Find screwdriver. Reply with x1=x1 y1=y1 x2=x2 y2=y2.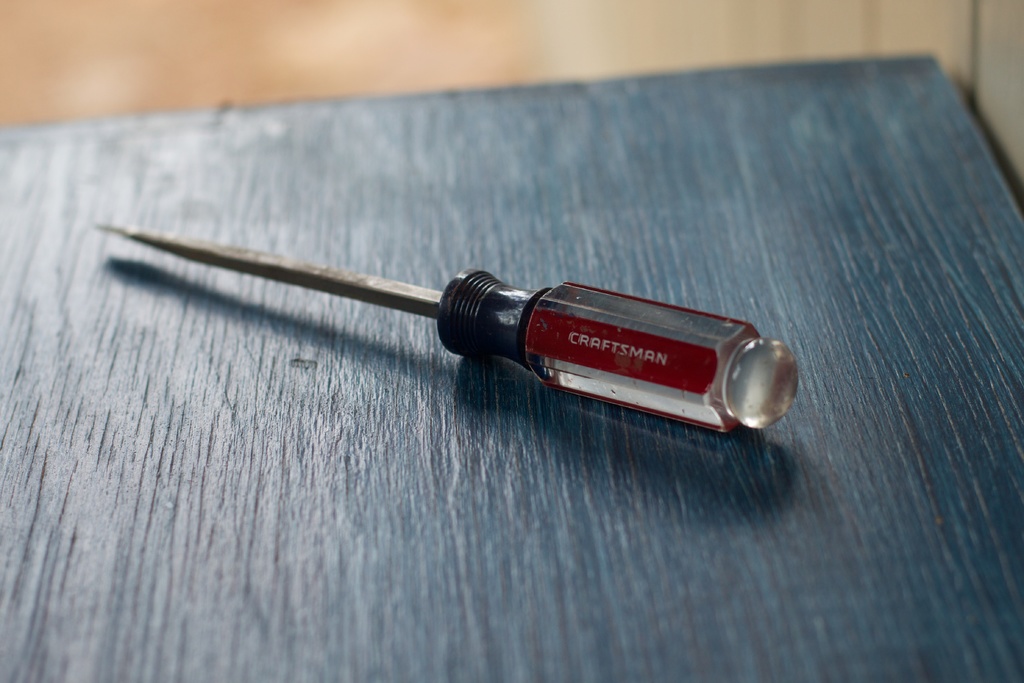
x1=88 y1=215 x2=794 y2=434.
